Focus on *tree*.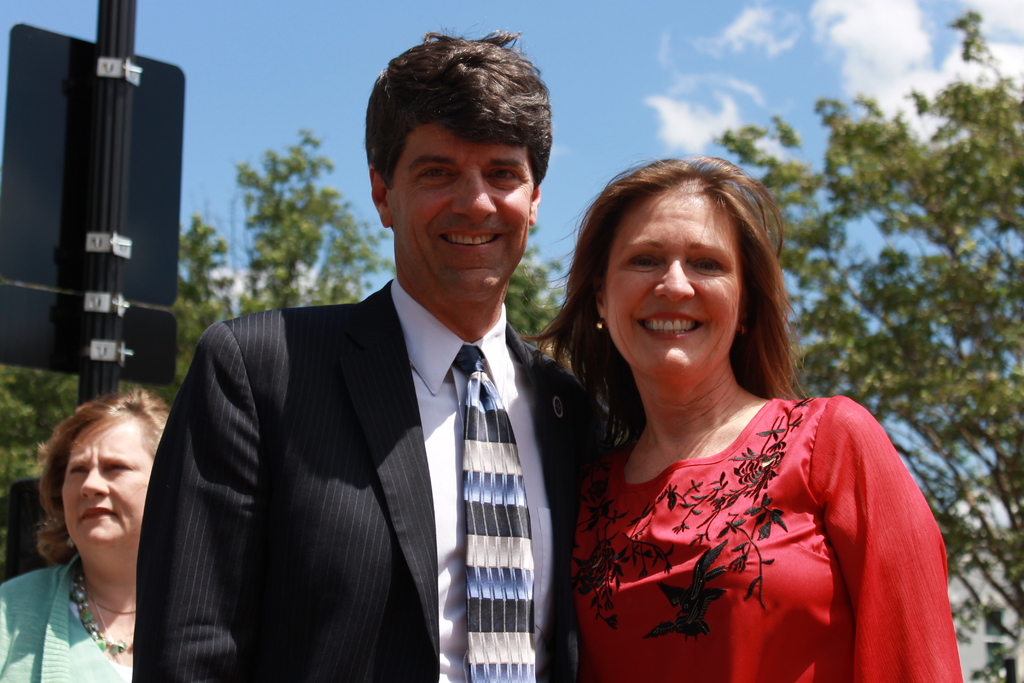
Focused at 179, 130, 397, 331.
